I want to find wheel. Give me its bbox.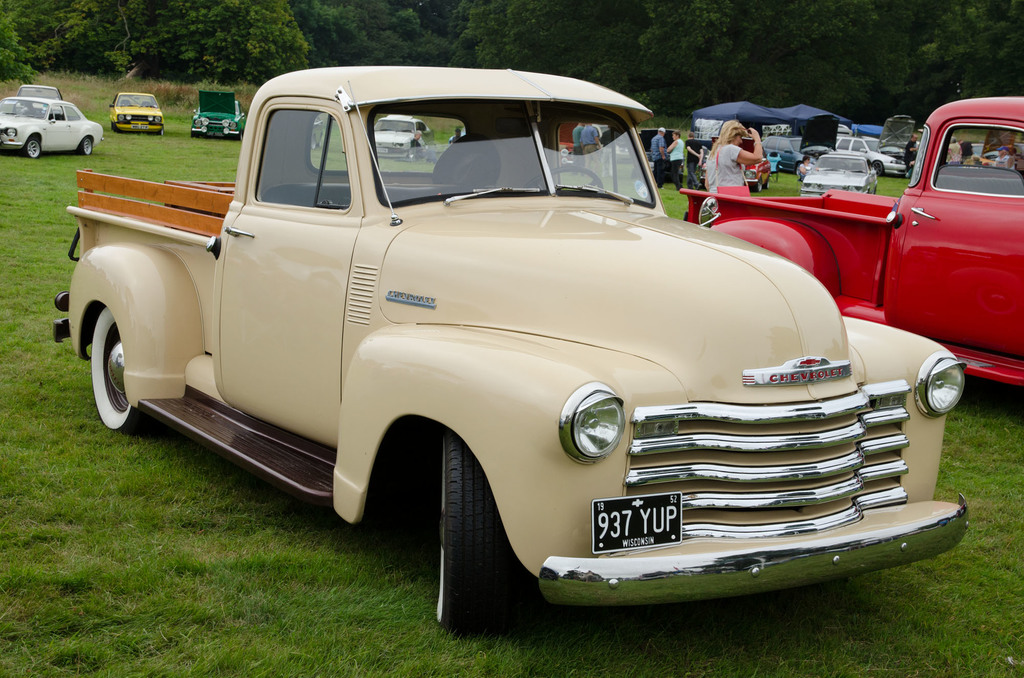
left=28, top=139, right=42, bottom=157.
